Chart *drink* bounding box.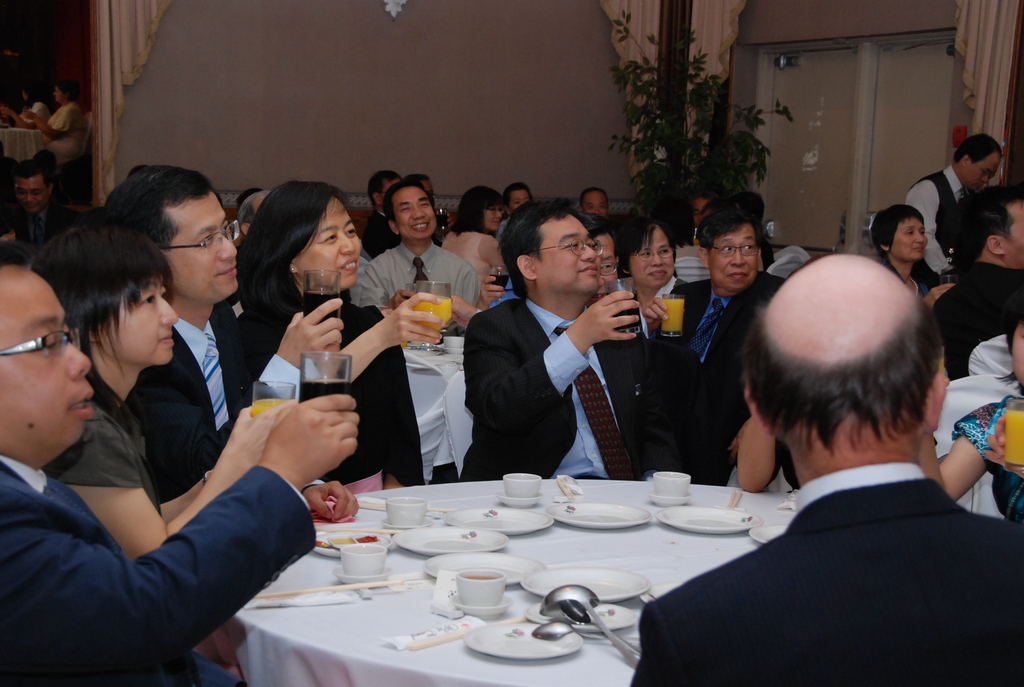
Charted: [252,395,290,419].
